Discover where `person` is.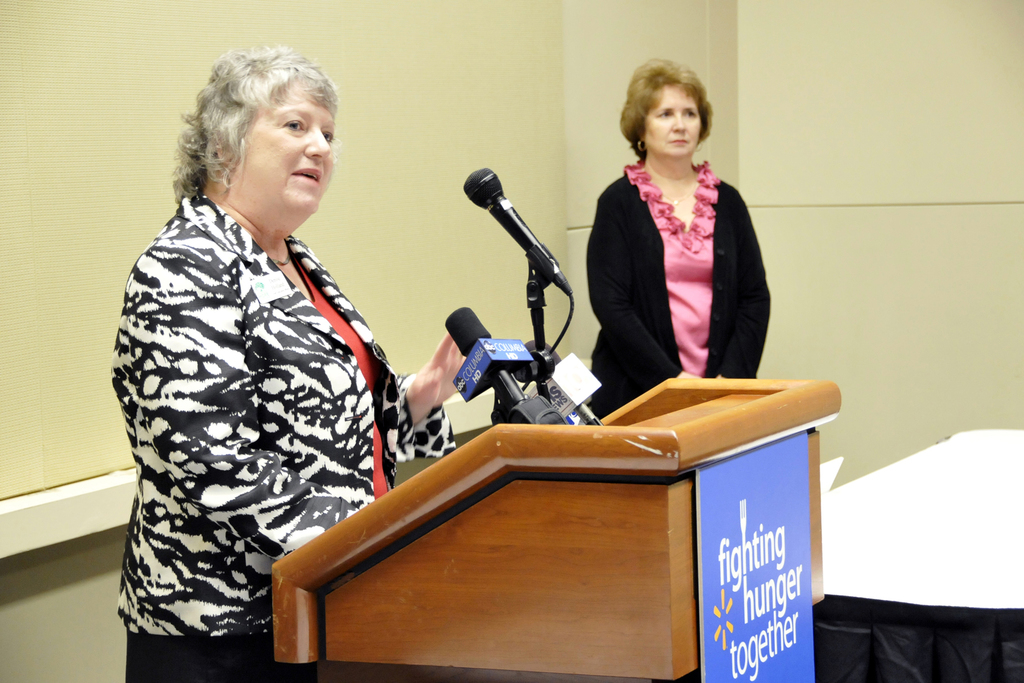
Discovered at (x1=115, y1=3, x2=431, y2=682).
